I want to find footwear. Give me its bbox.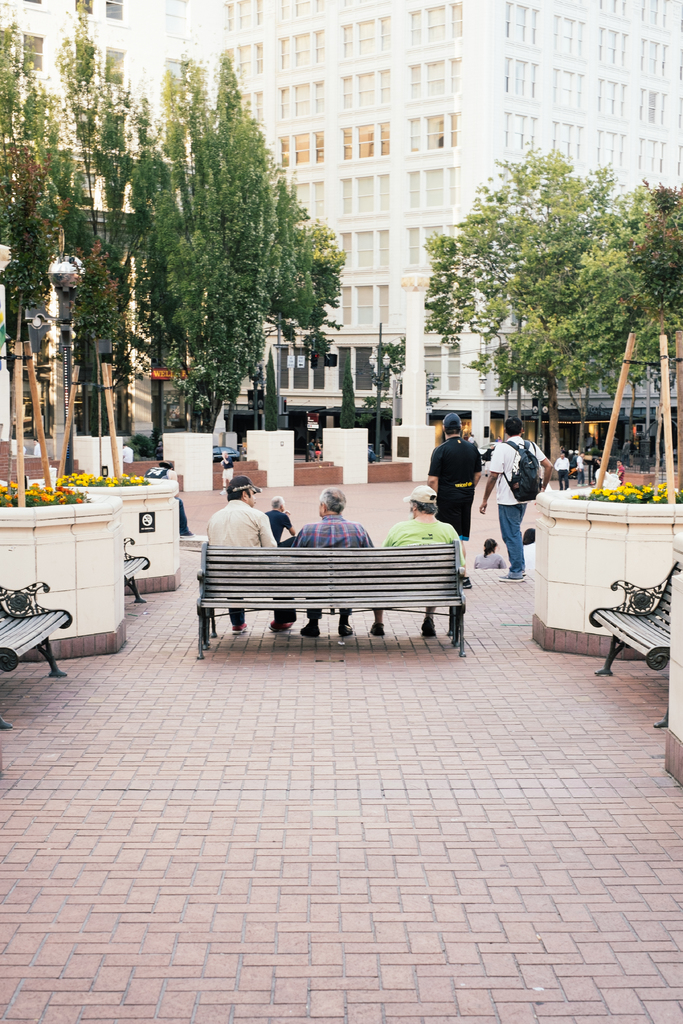
x1=502 y1=577 x2=525 y2=586.
